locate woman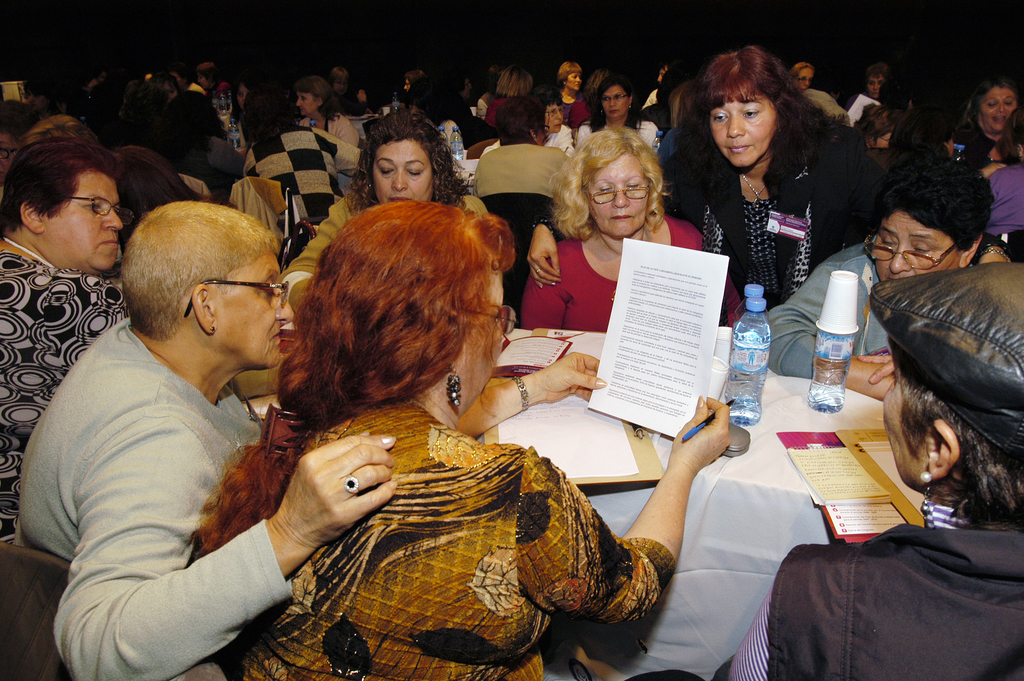
[left=19, top=198, right=397, bottom=680]
